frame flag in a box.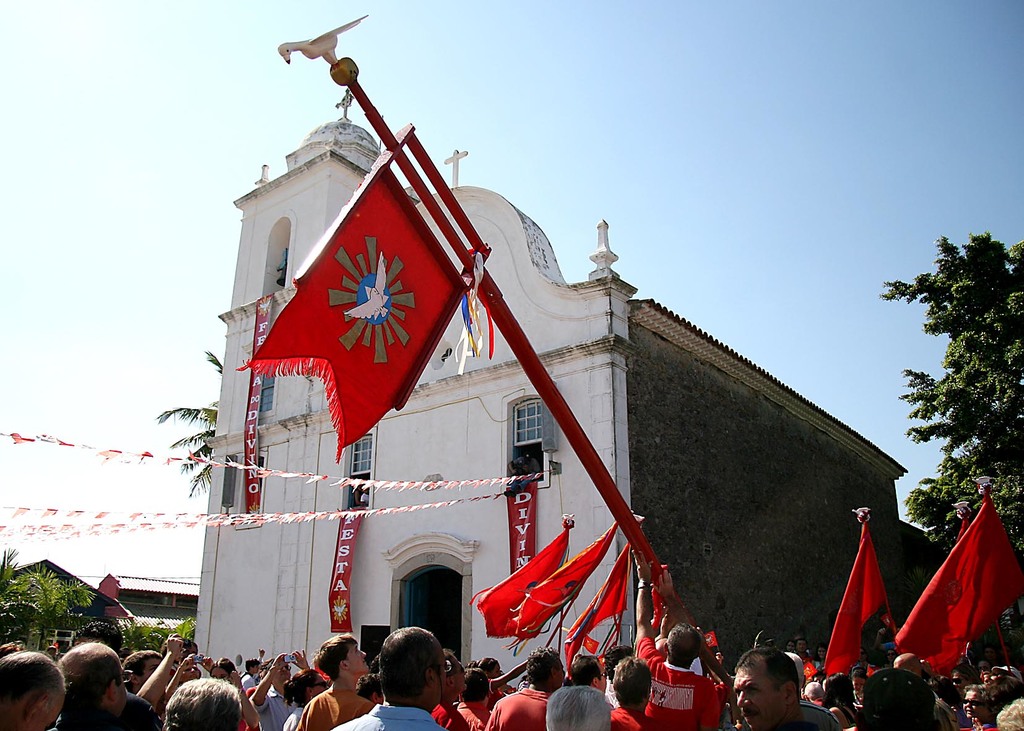
x1=897, y1=499, x2=1023, y2=682.
